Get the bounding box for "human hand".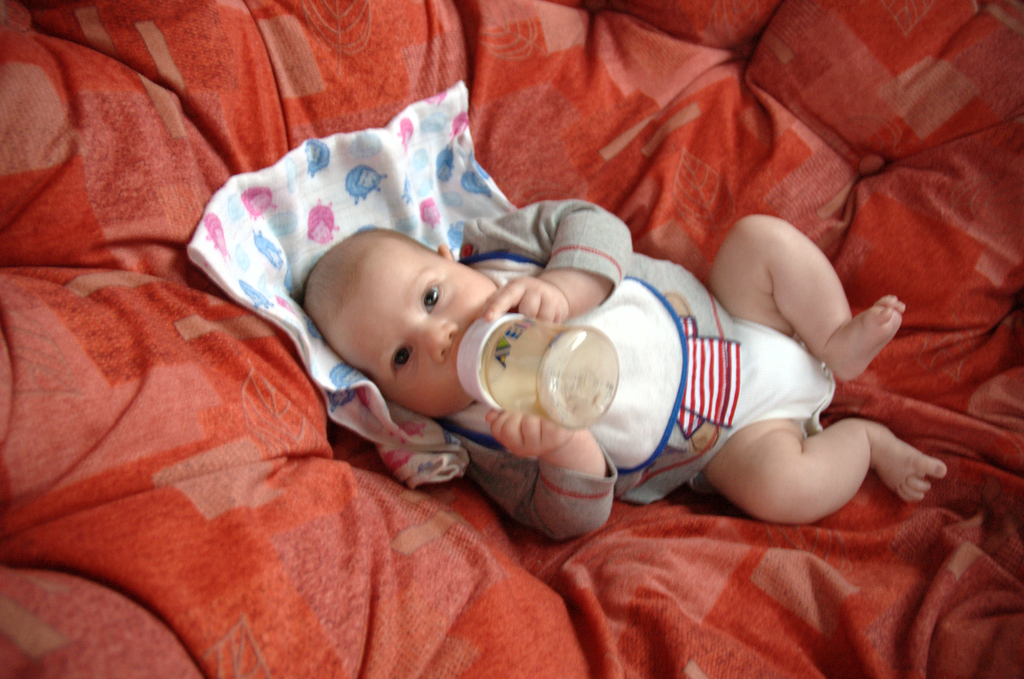
<bbox>494, 263, 588, 329</bbox>.
